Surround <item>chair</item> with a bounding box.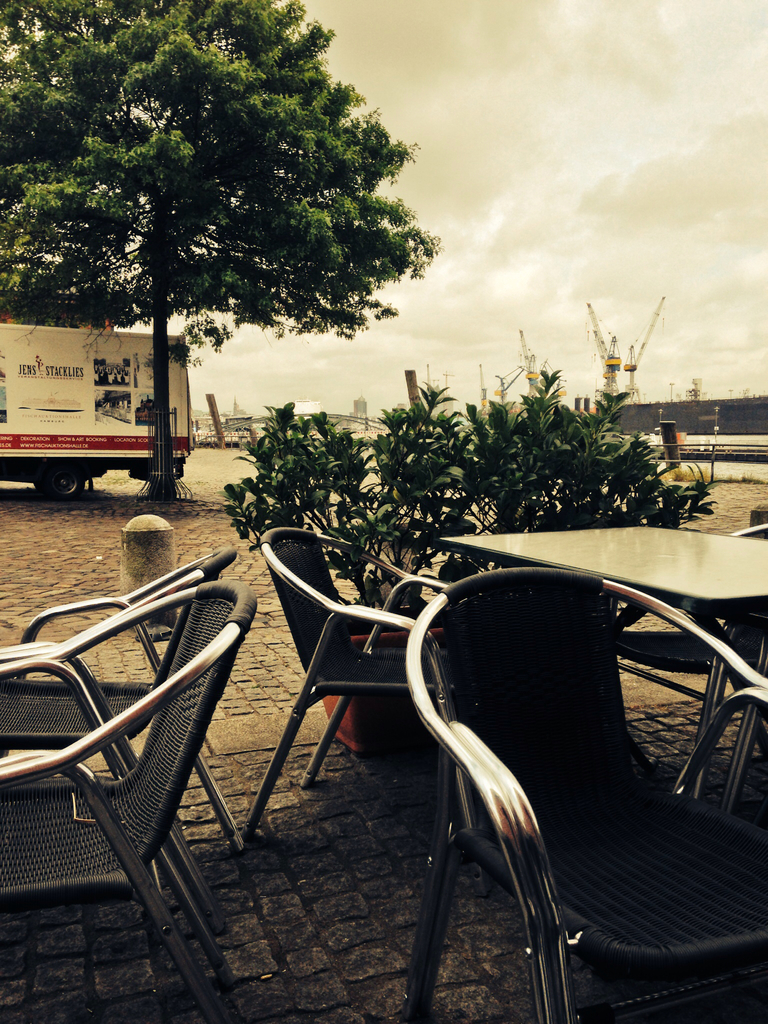
250 527 445 826.
